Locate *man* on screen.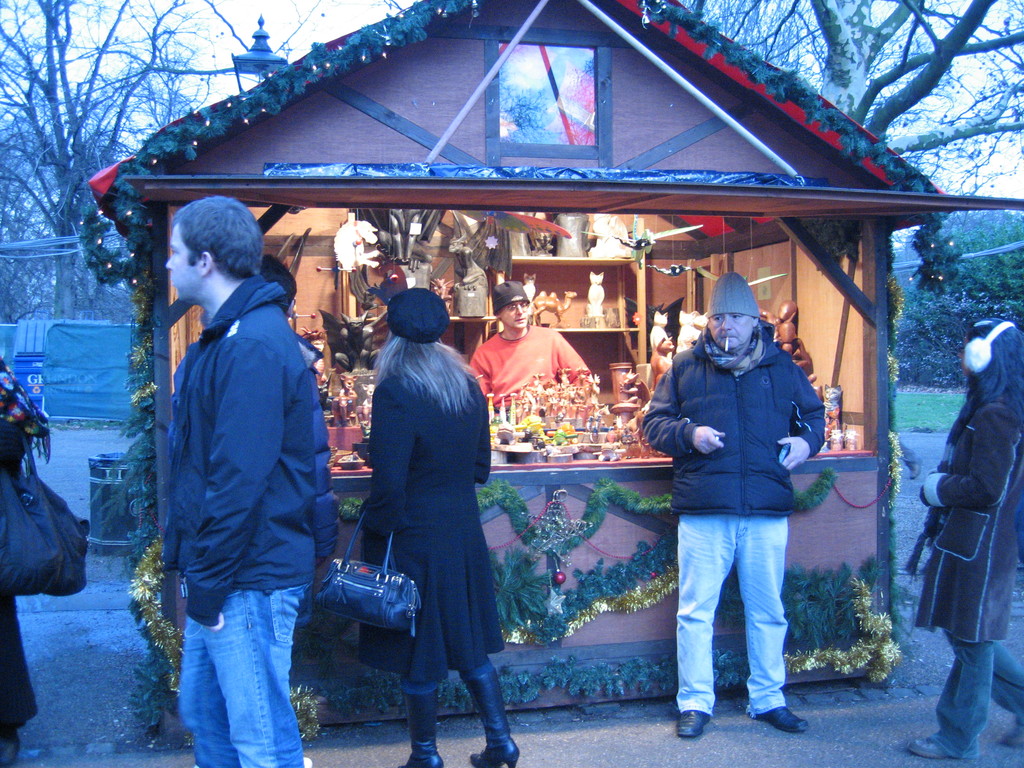
On screen at pyautogui.locateOnScreen(646, 271, 821, 742).
